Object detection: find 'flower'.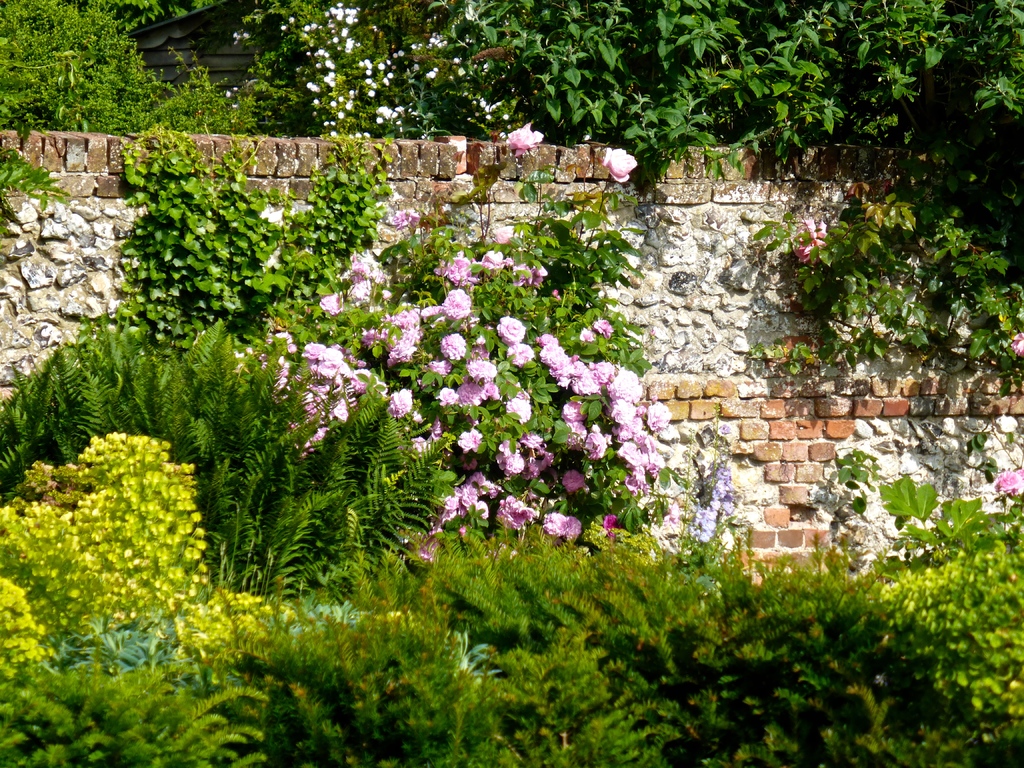
<region>993, 468, 1021, 495</region>.
